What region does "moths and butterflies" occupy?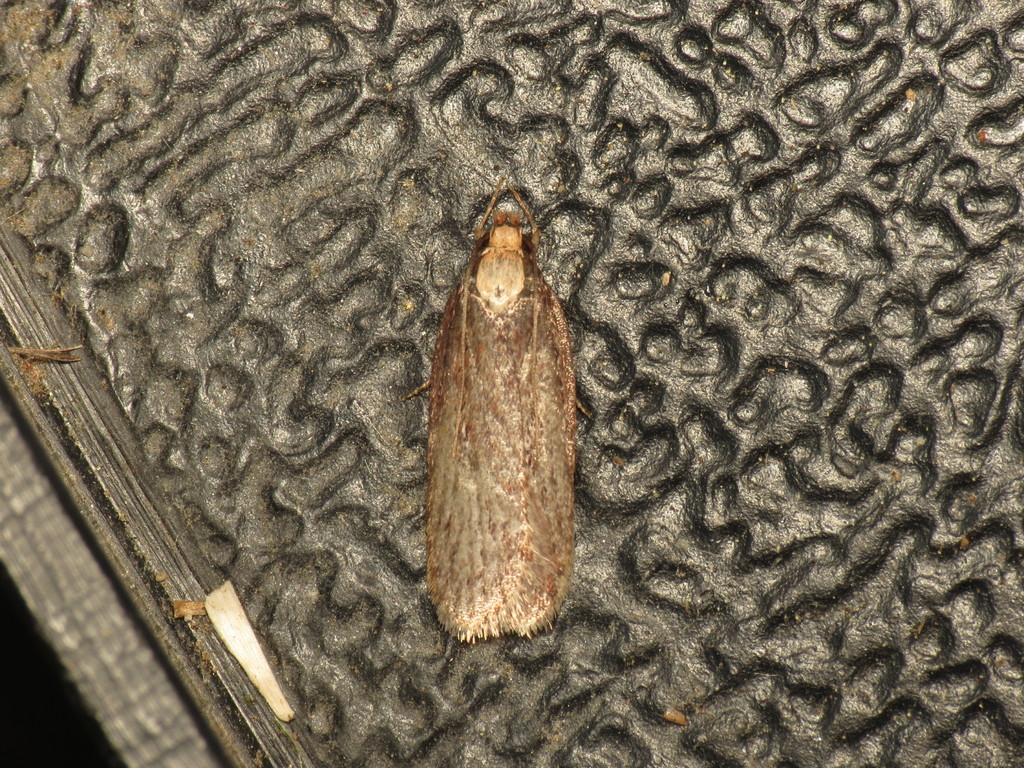
{"x1": 398, "y1": 170, "x2": 591, "y2": 648}.
